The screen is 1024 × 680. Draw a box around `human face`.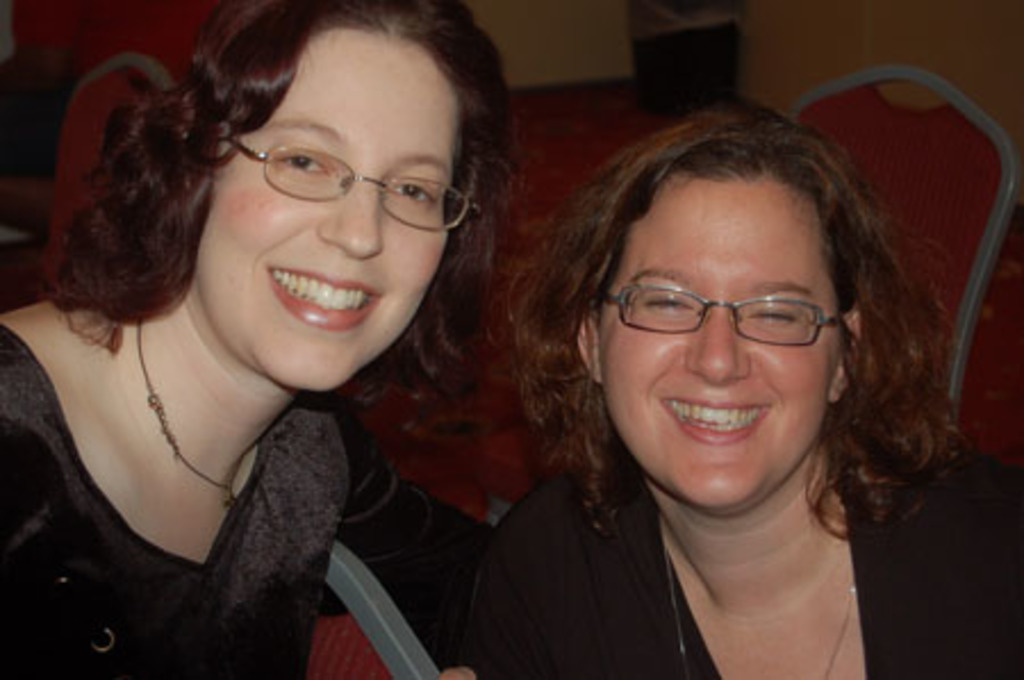
bbox=[216, 18, 451, 393].
